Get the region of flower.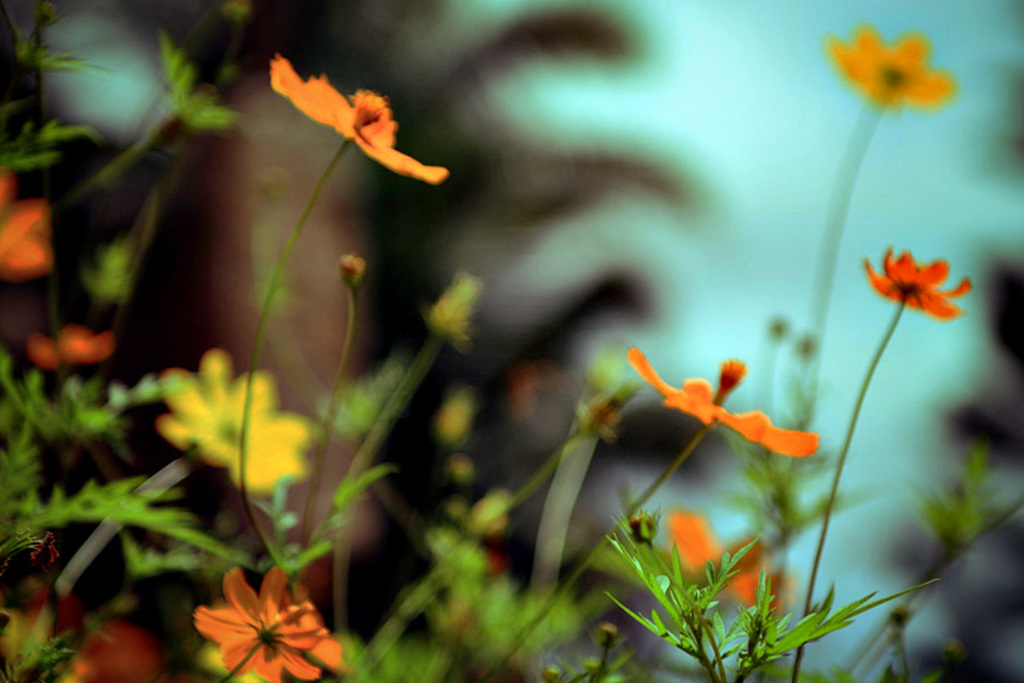
BBox(264, 48, 450, 193).
